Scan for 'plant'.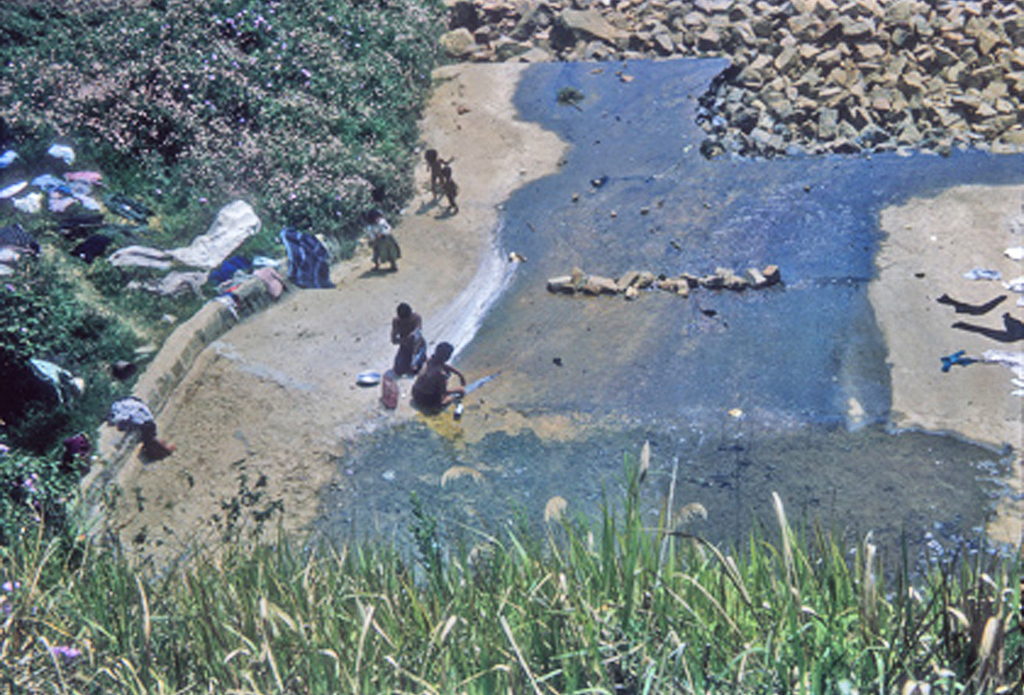
Scan result: detection(102, 315, 144, 358).
